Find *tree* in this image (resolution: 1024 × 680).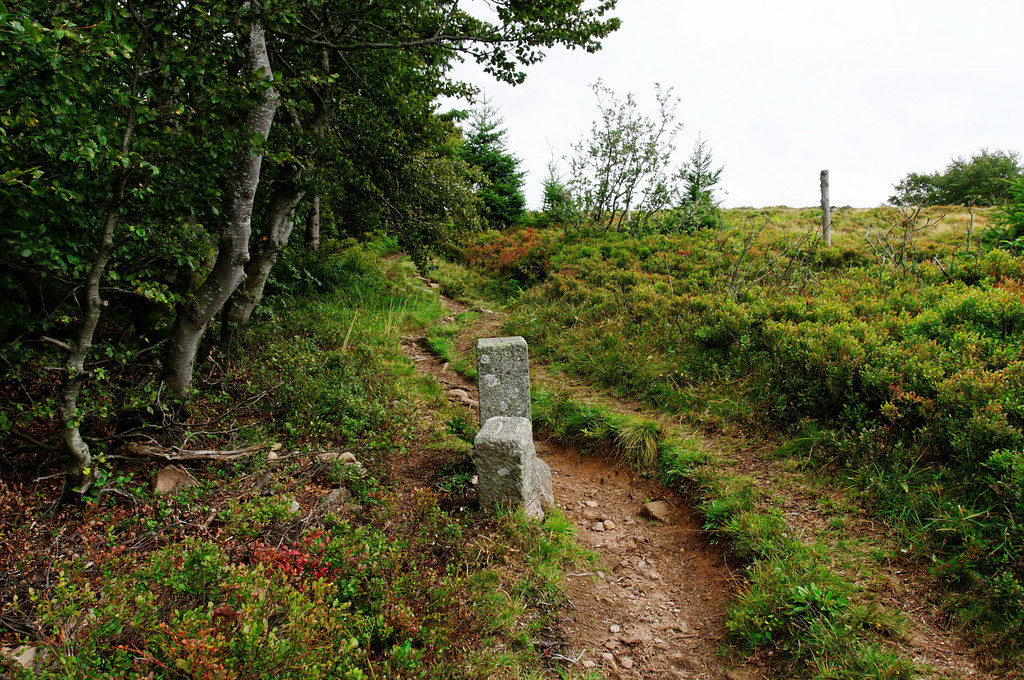
rect(888, 143, 1023, 214).
